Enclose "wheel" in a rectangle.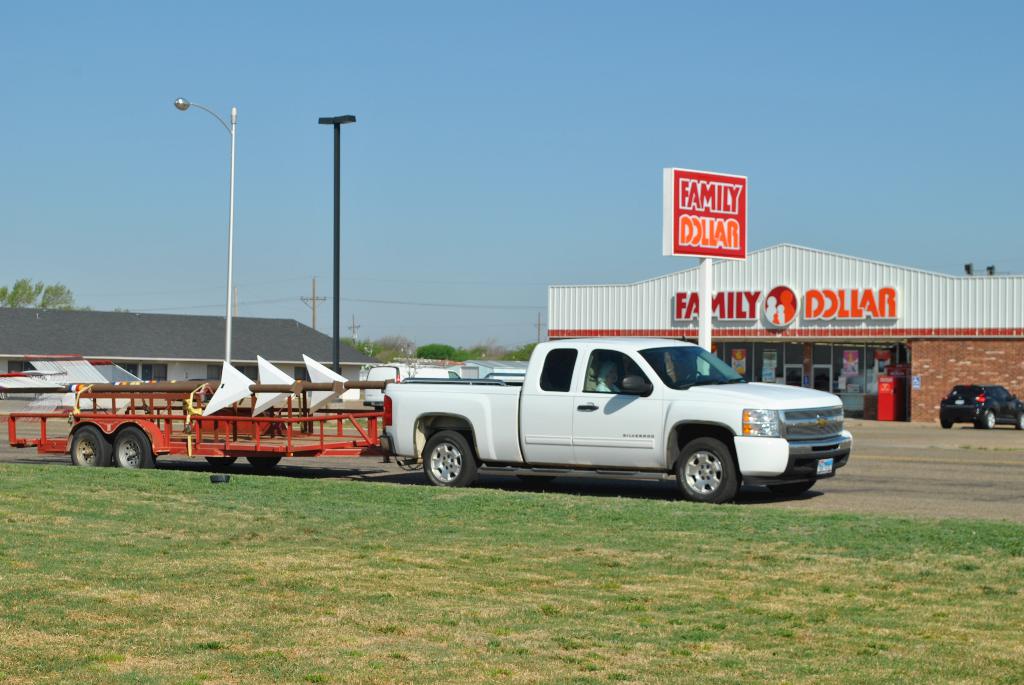
box=[246, 458, 278, 467].
